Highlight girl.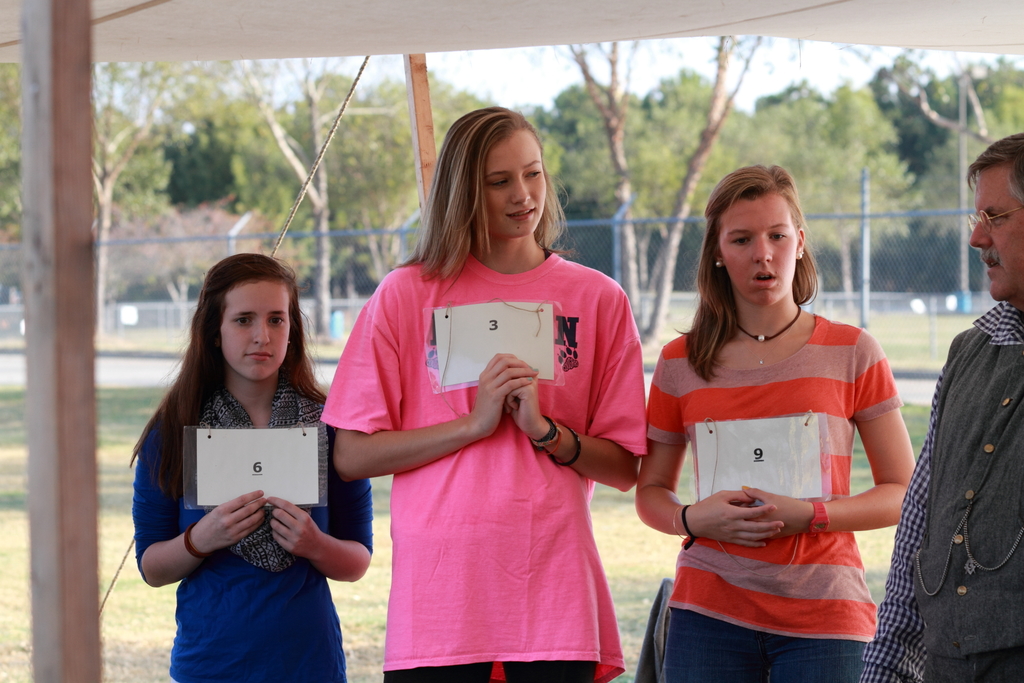
Highlighted region: bbox(129, 254, 378, 682).
